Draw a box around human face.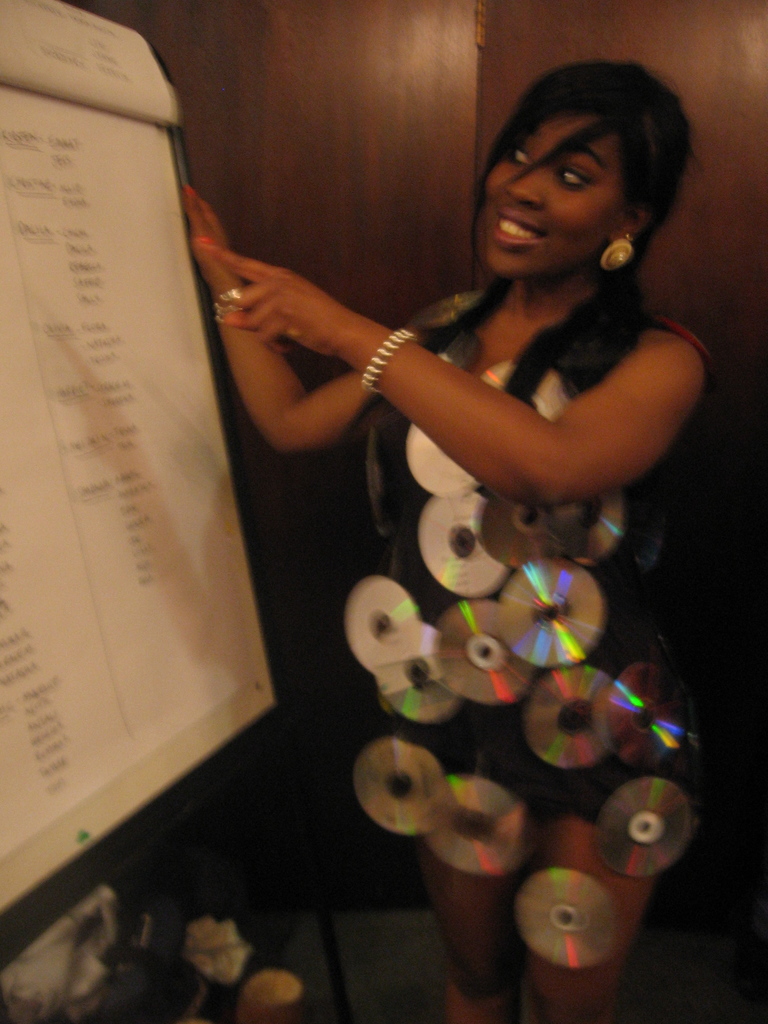
box=[483, 111, 621, 271].
